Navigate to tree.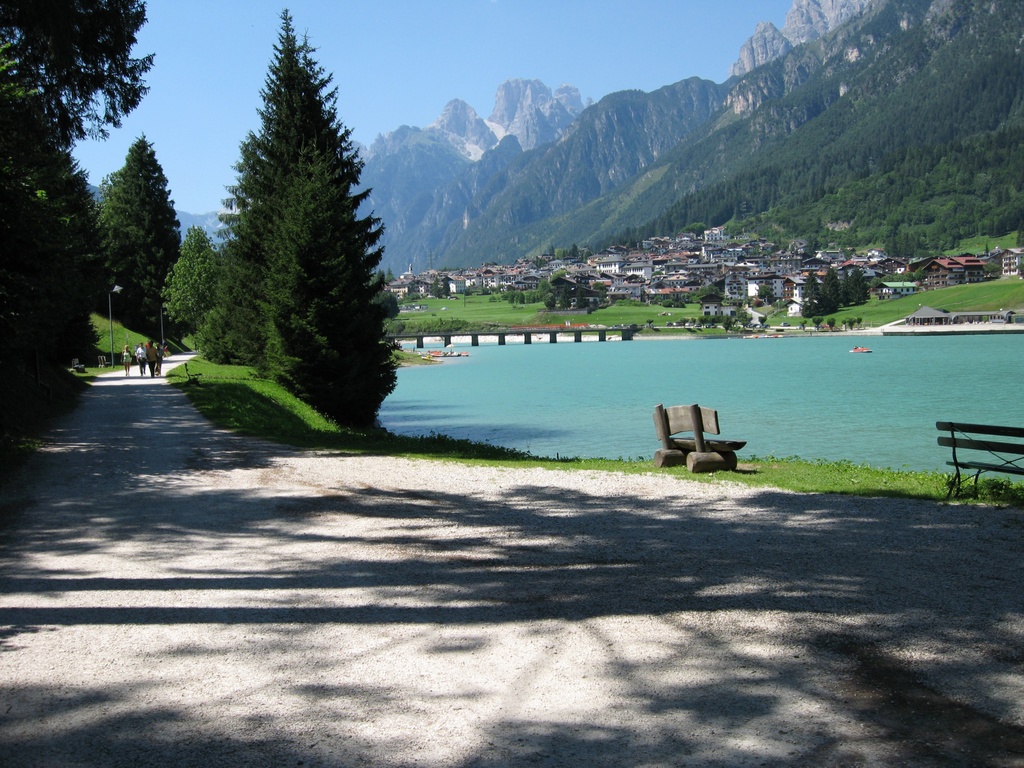
Navigation target: crop(822, 266, 842, 317).
